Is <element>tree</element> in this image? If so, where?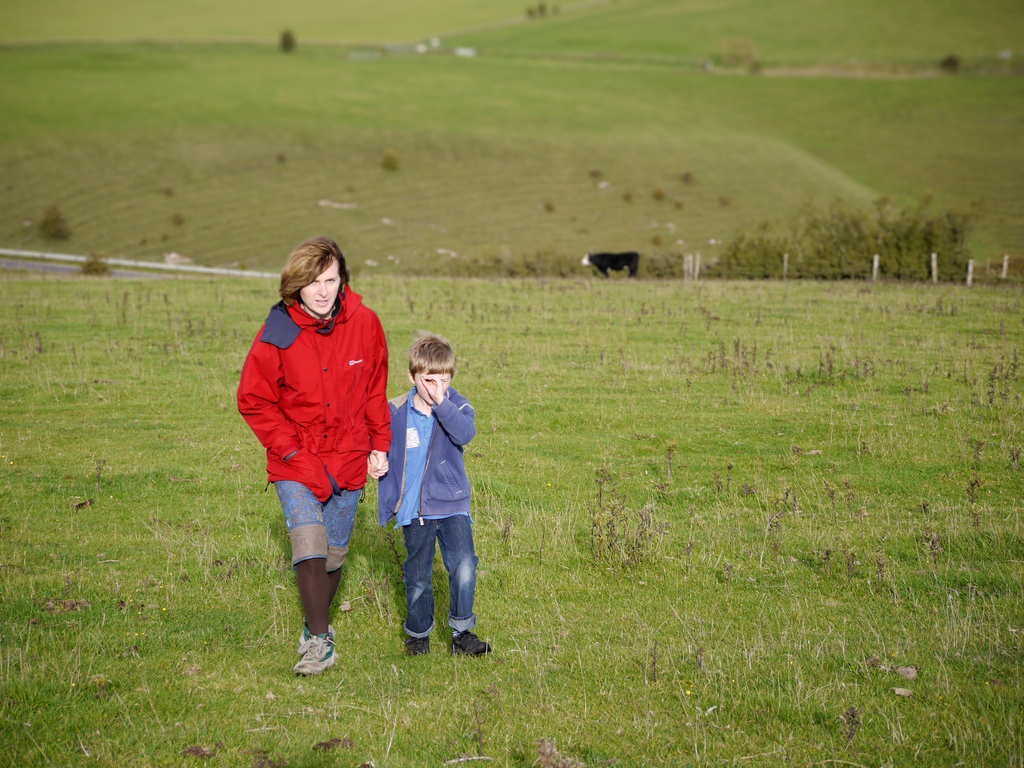
Yes, at 36/204/73/240.
